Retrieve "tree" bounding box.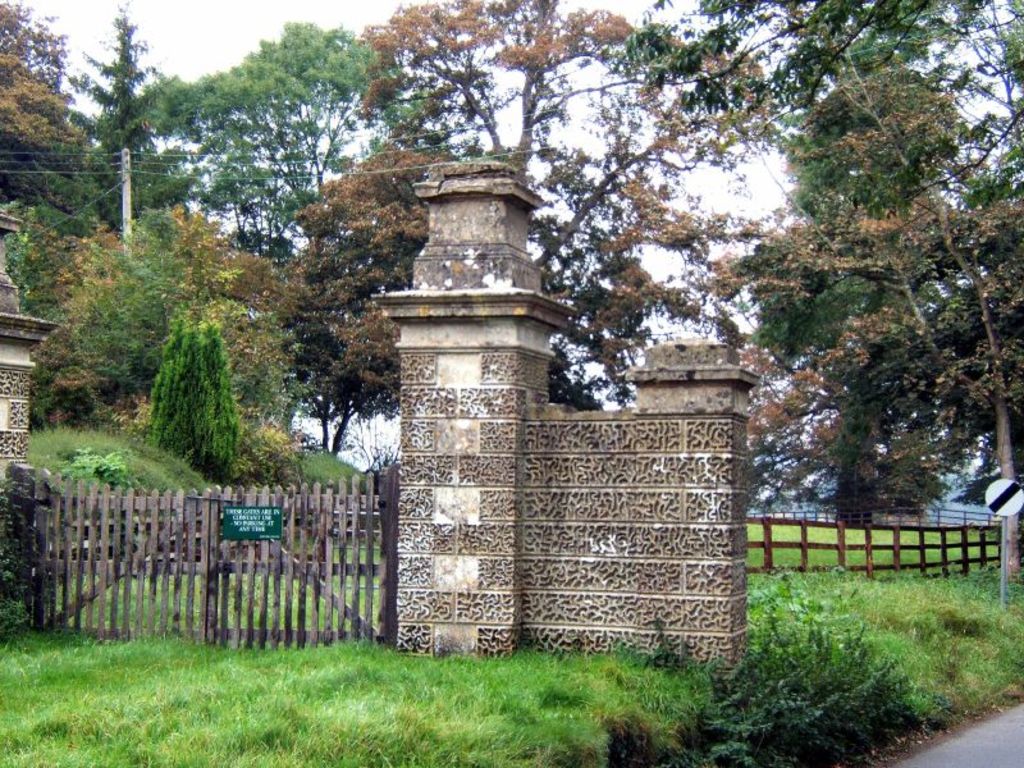
Bounding box: [602, 0, 1023, 522].
